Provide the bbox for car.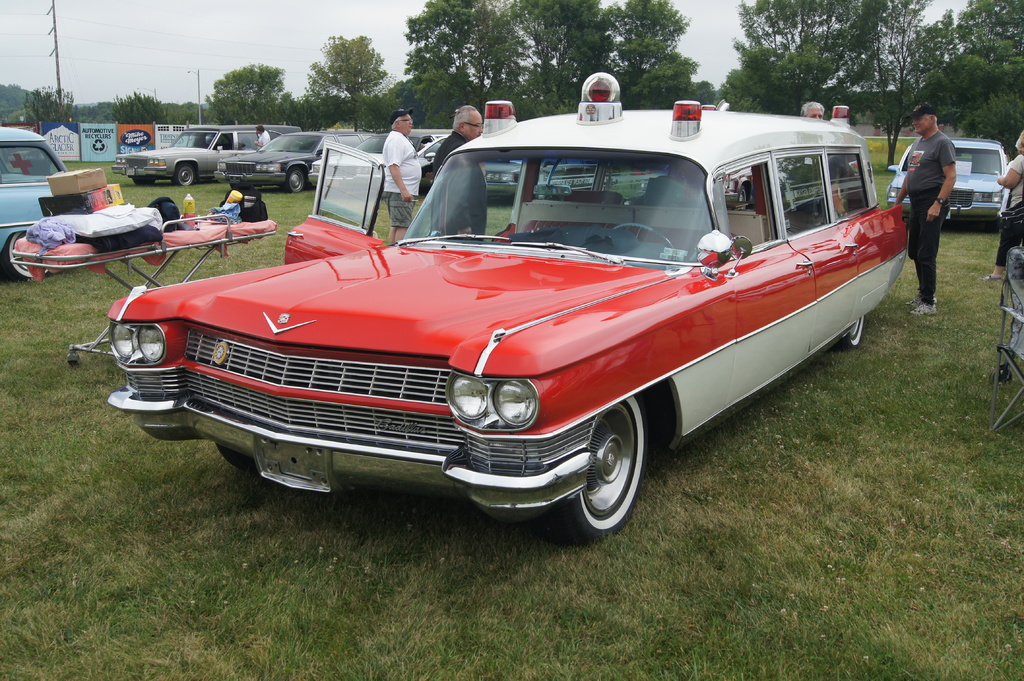
<bbox>885, 134, 1007, 223</bbox>.
